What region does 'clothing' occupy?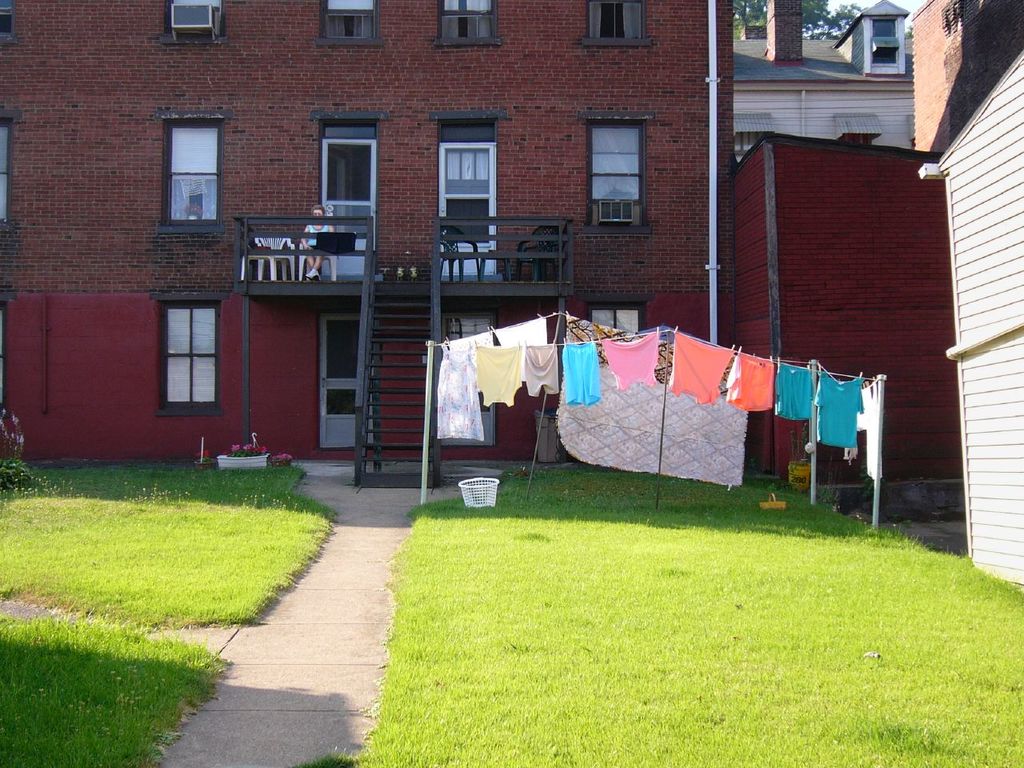
x1=436 y1=344 x2=484 y2=444.
